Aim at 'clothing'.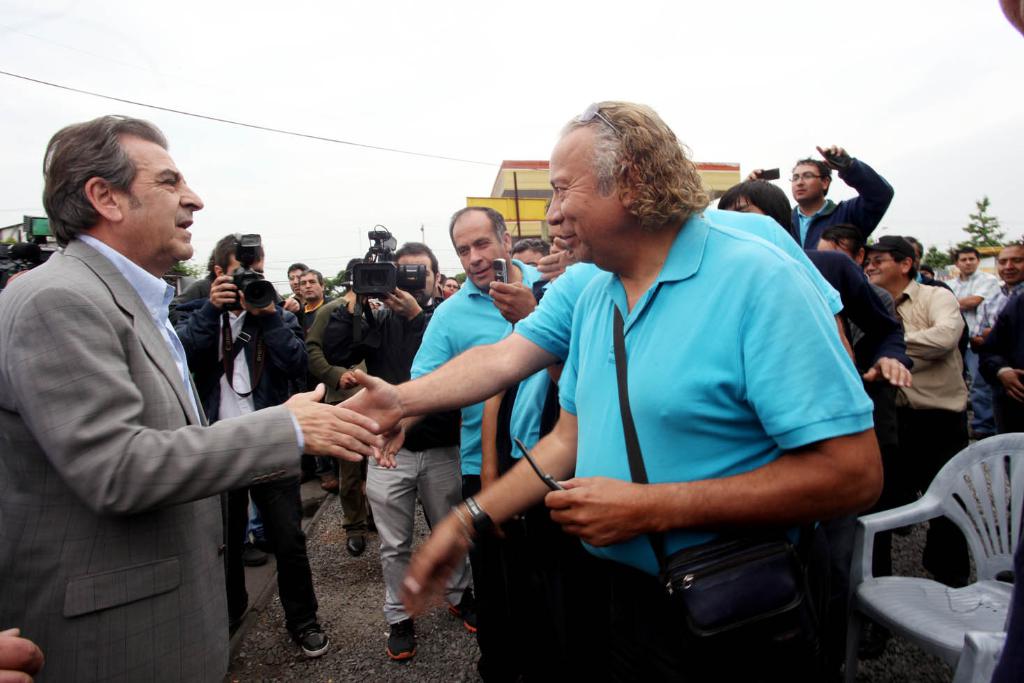
Aimed at (left=510, top=184, right=888, bottom=631).
